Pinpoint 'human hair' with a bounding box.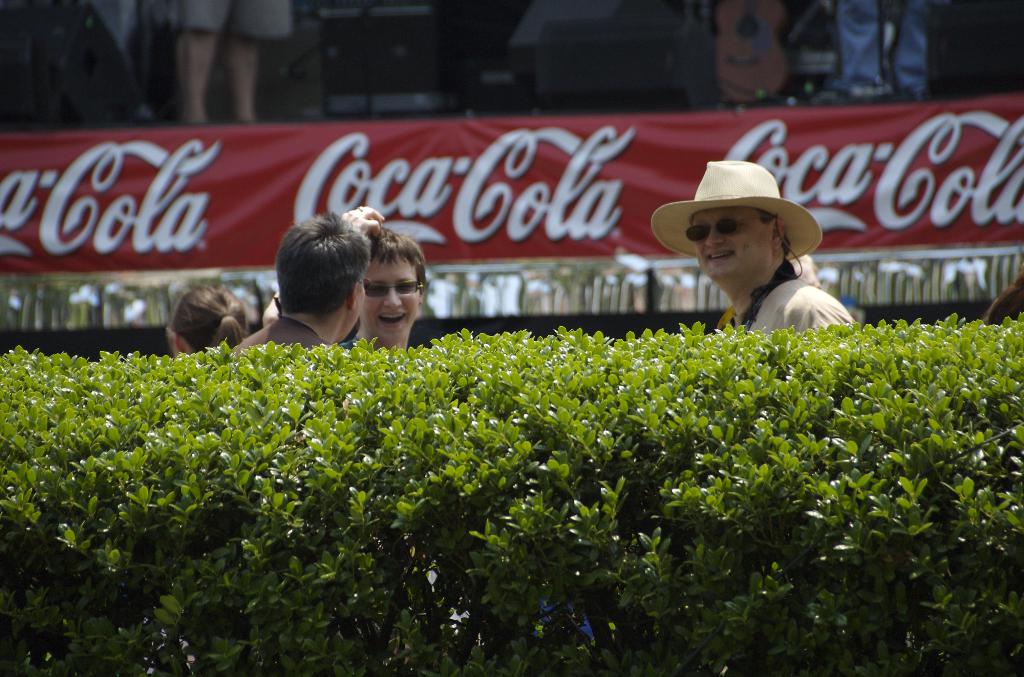
x1=276, y1=213, x2=371, y2=323.
